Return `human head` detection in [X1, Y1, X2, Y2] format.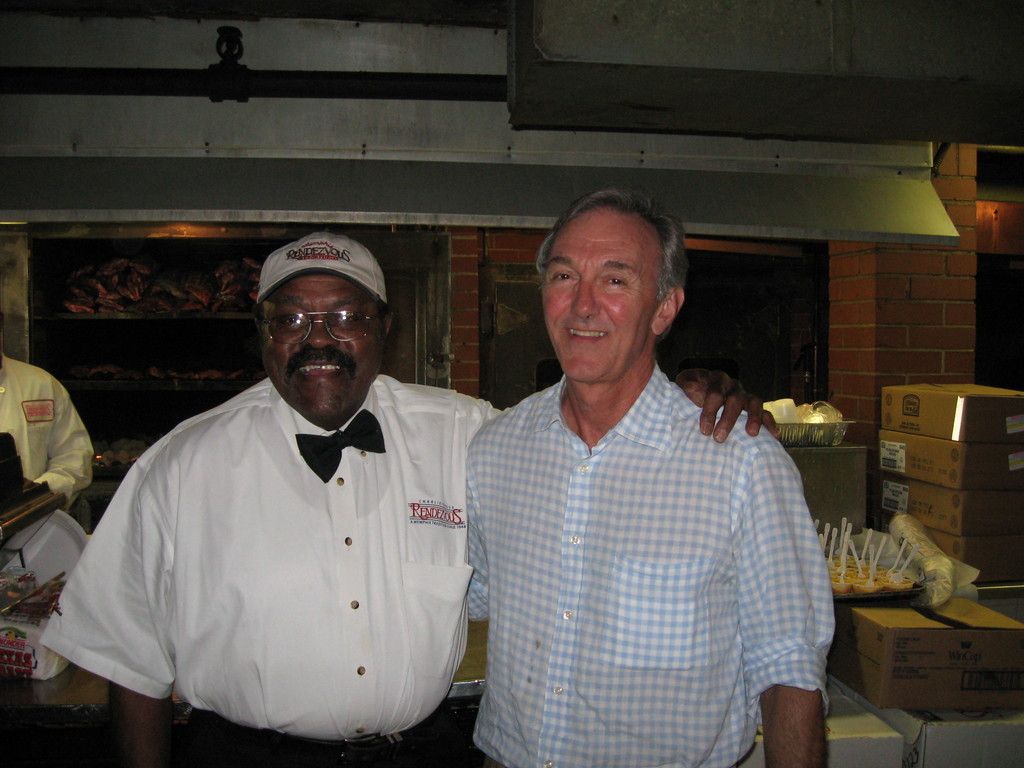
[246, 241, 397, 420].
